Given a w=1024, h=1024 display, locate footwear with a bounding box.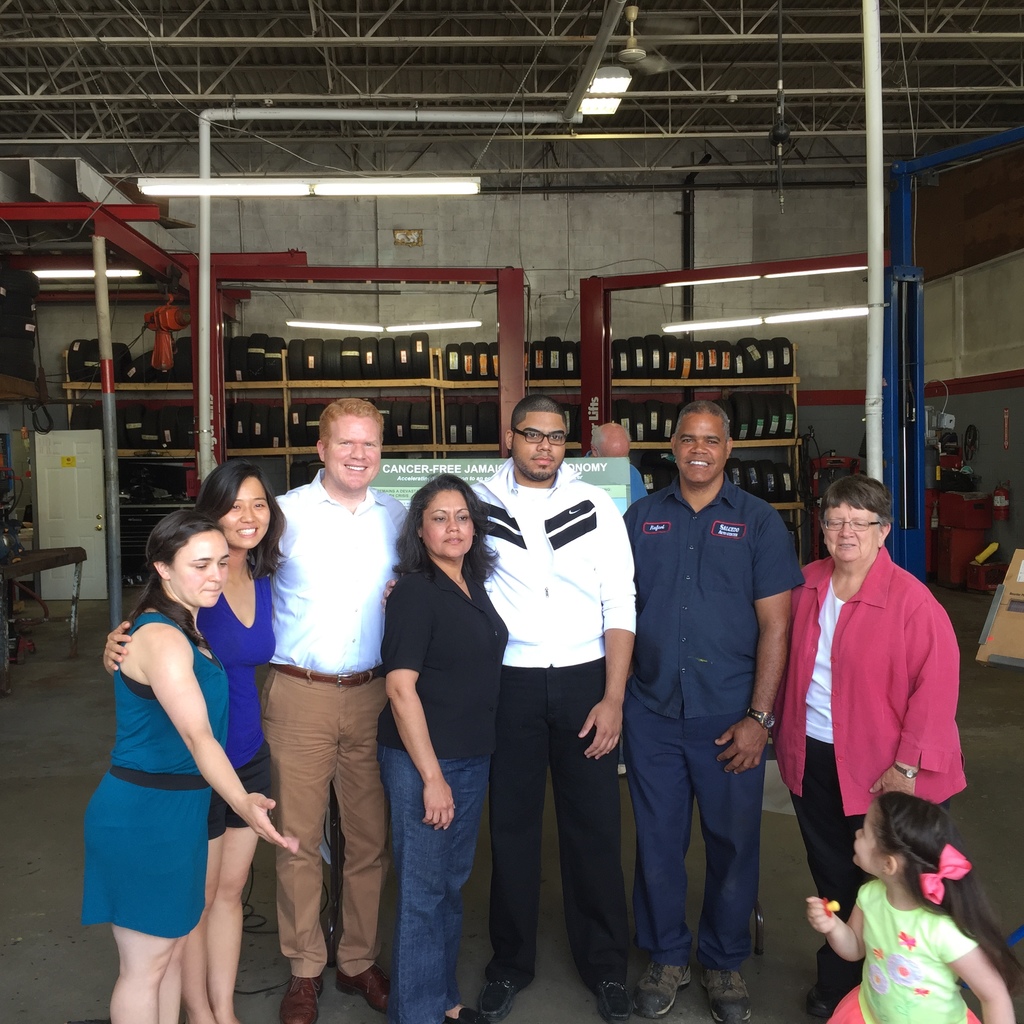
Located: 634:958:695:1016.
